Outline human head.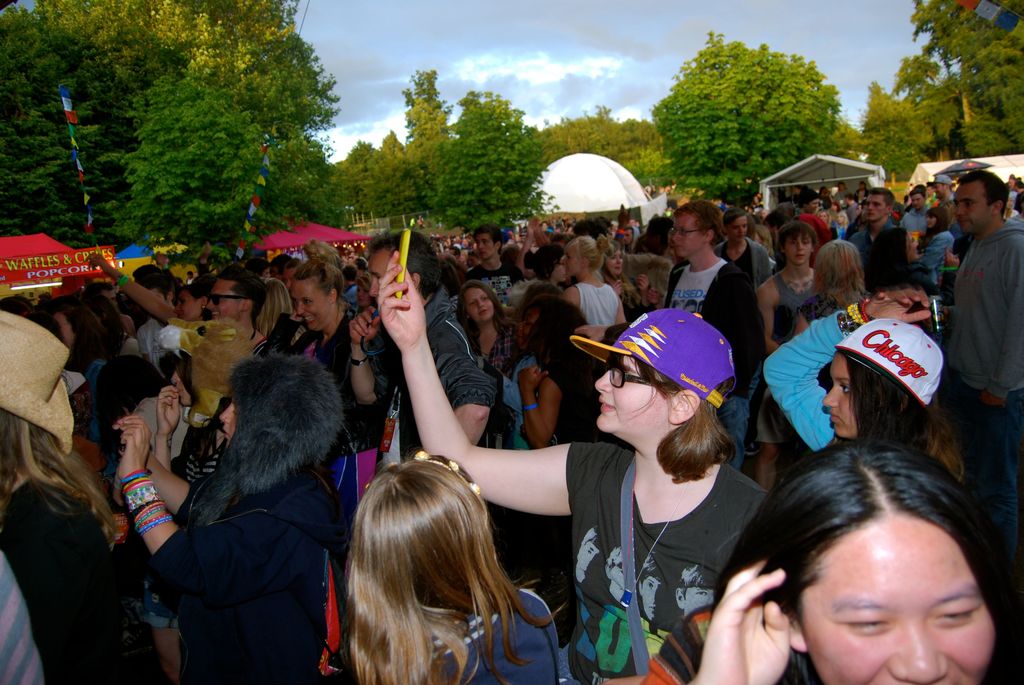
Outline: select_region(557, 235, 609, 280).
